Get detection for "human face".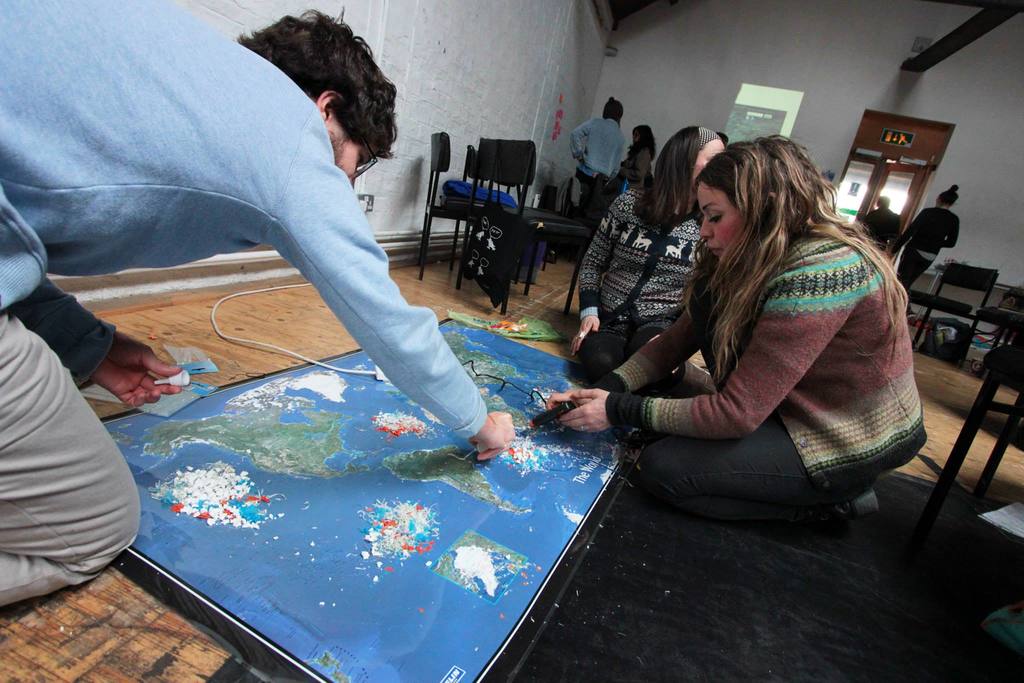
Detection: bbox=(700, 181, 743, 260).
